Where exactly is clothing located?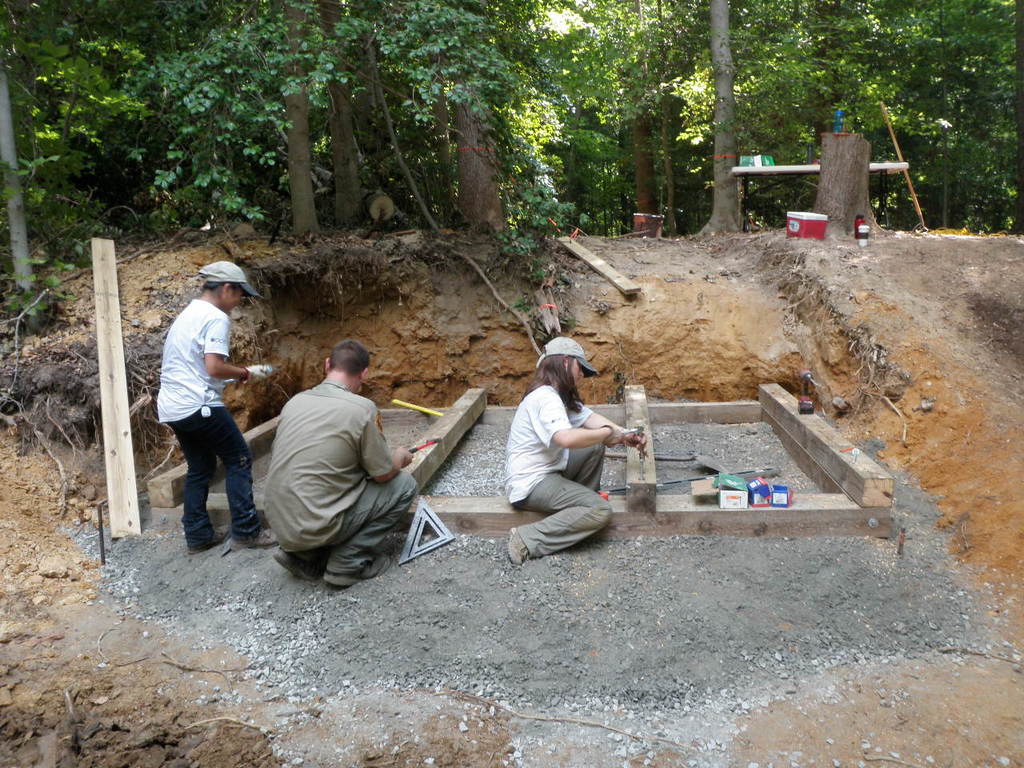
Its bounding box is bbox=(157, 298, 265, 546).
